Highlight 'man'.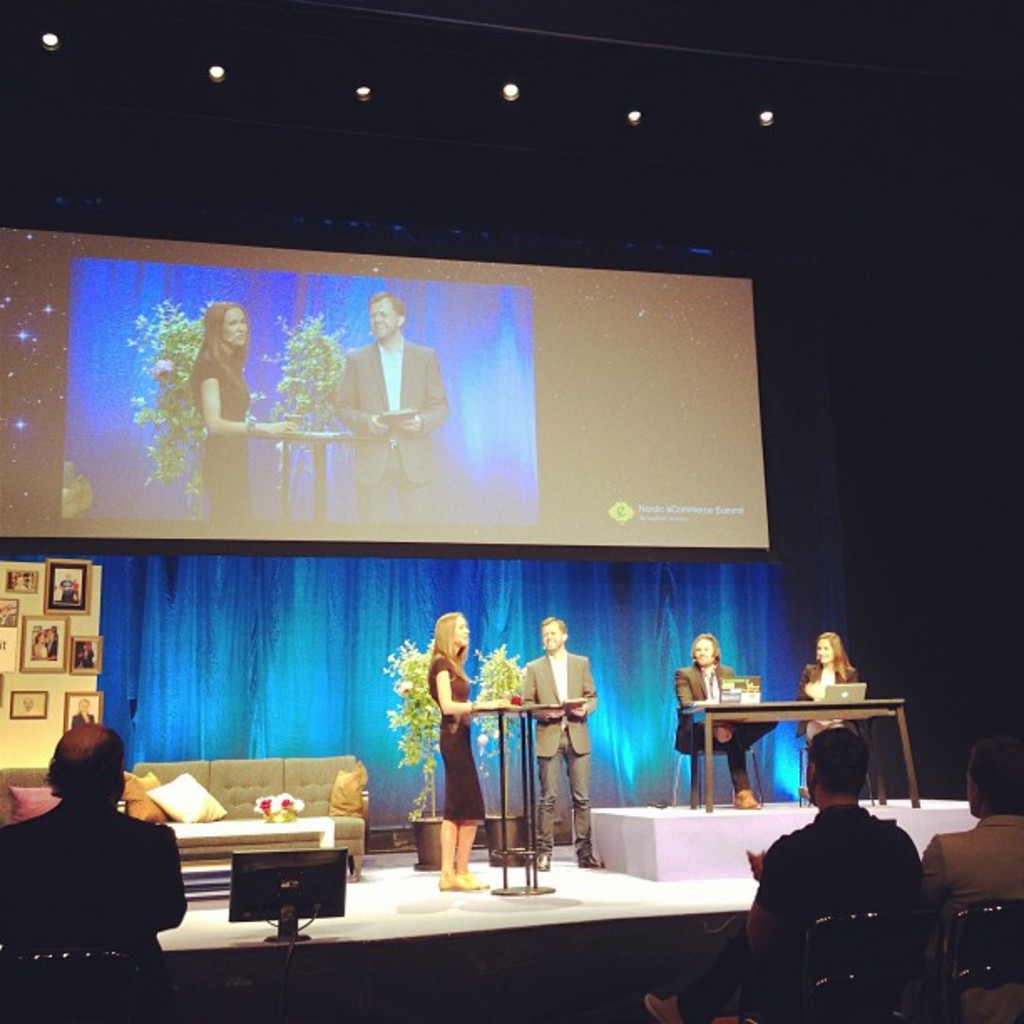
Highlighted region: (left=922, top=738, right=1022, bottom=1022).
